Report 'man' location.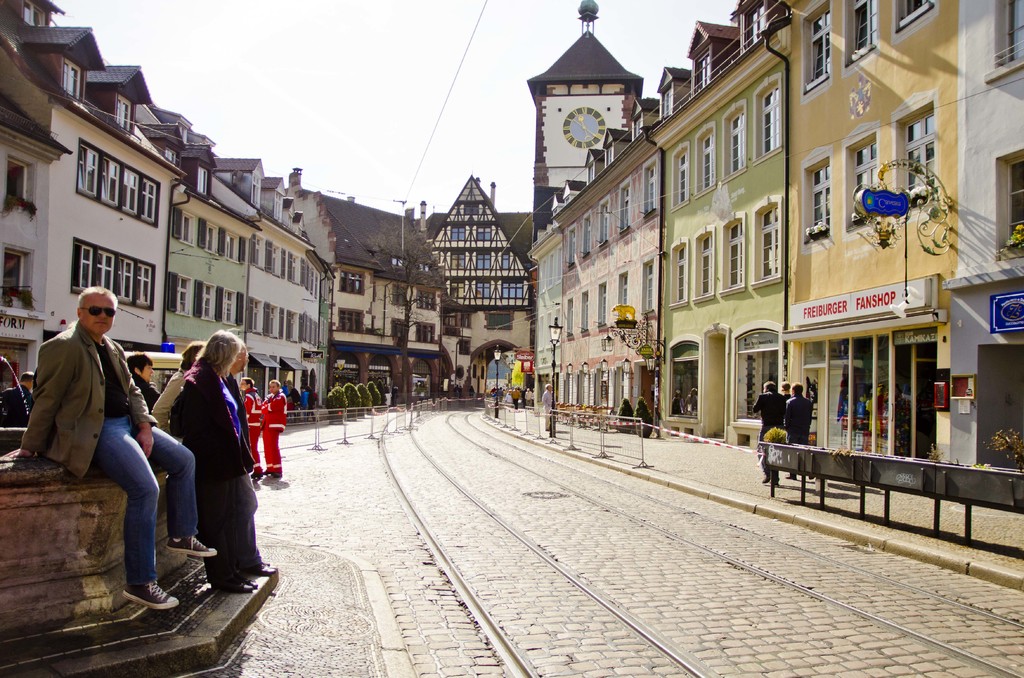
Report: (788, 383, 815, 480).
